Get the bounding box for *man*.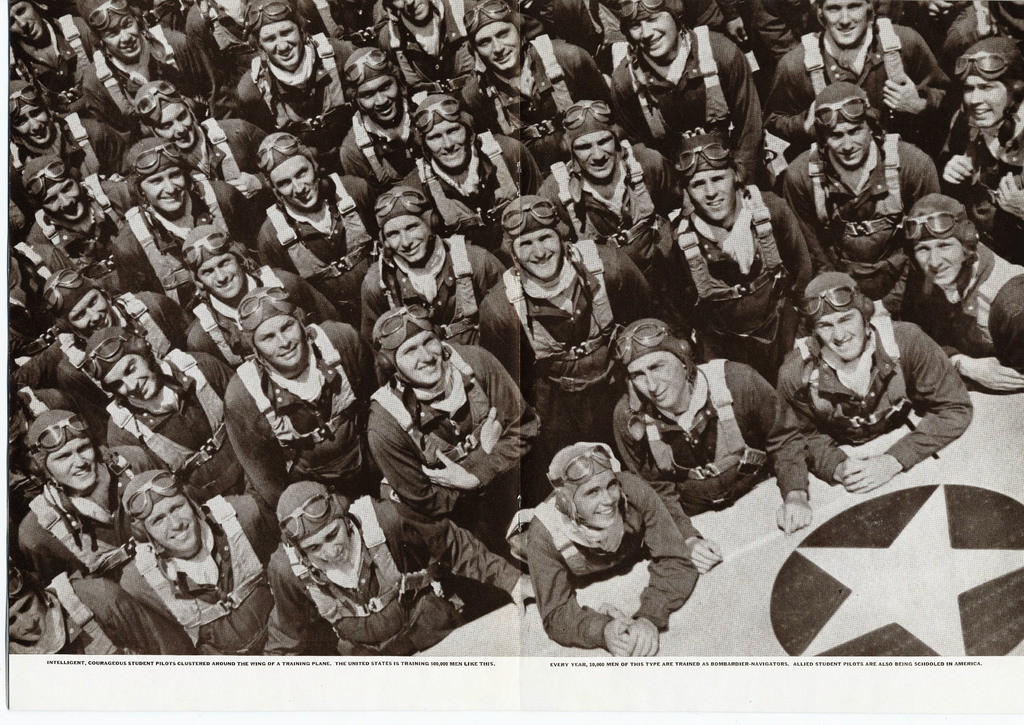
pyautogui.locateOnScreen(643, 132, 829, 389).
